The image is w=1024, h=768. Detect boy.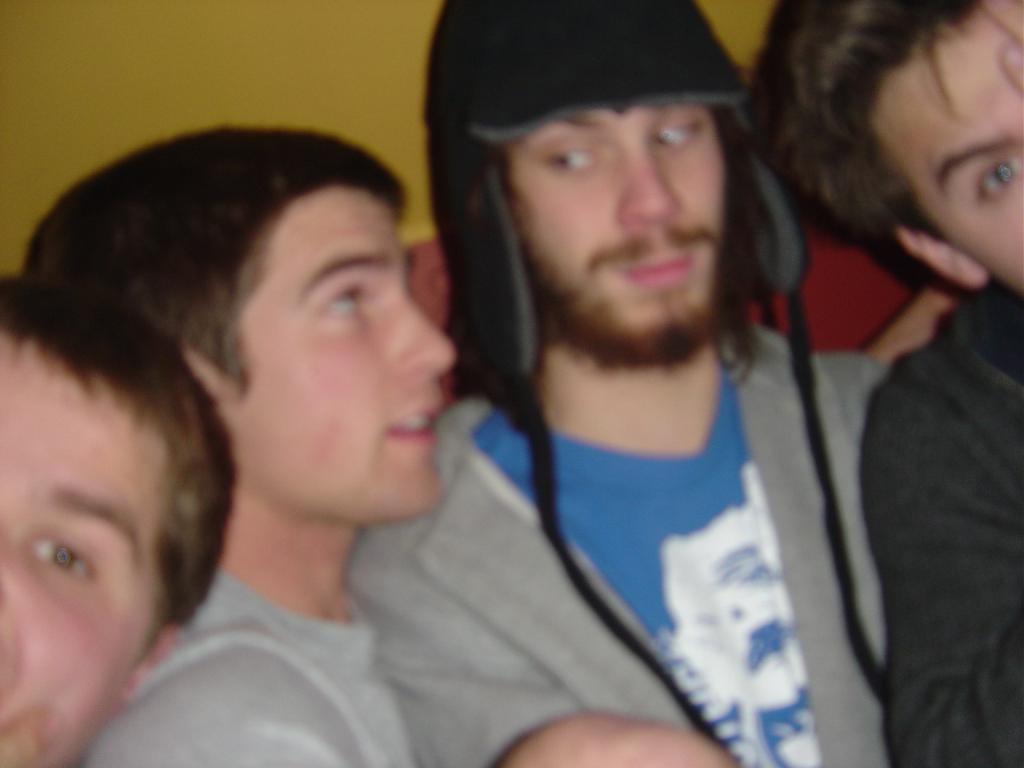
Detection: 751,0,1023,767.
